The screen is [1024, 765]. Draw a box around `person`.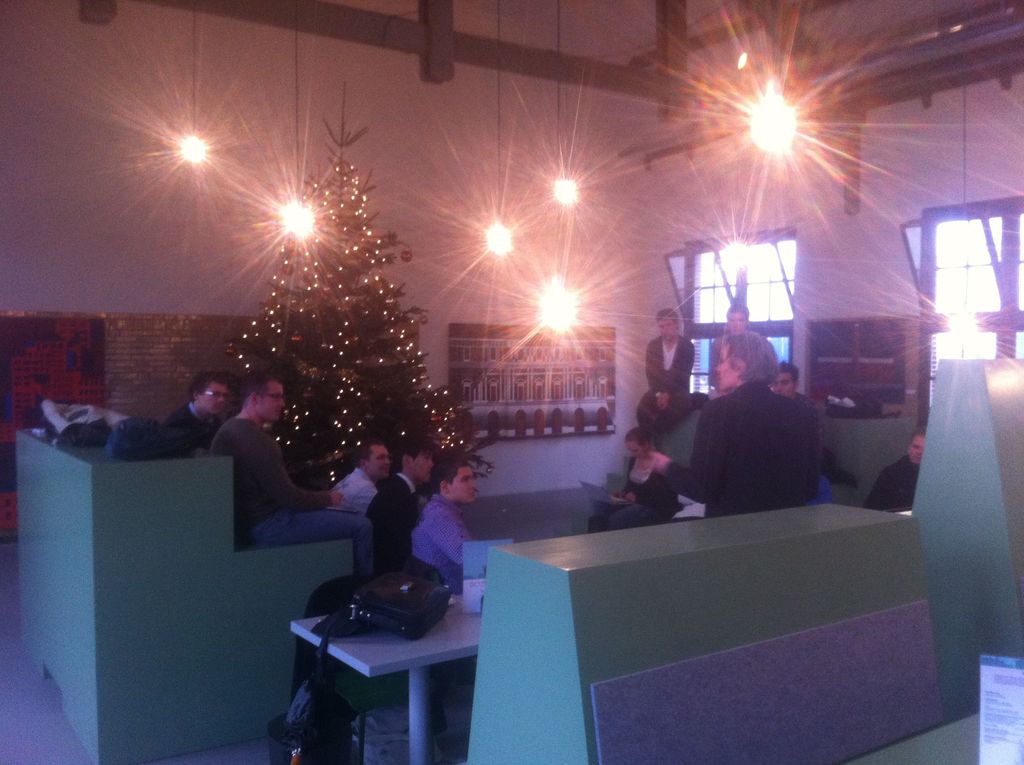
pyautogui.locateOnScreen(361, 433, 433, 574).
